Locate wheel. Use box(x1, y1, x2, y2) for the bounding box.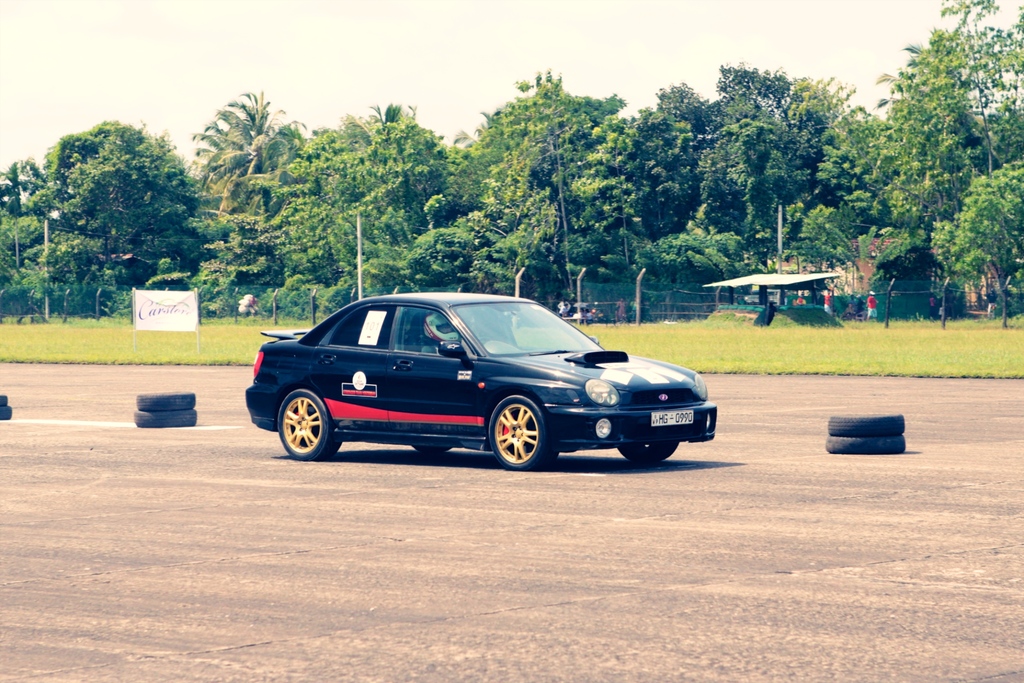
box(412, 445, 451, 456).
